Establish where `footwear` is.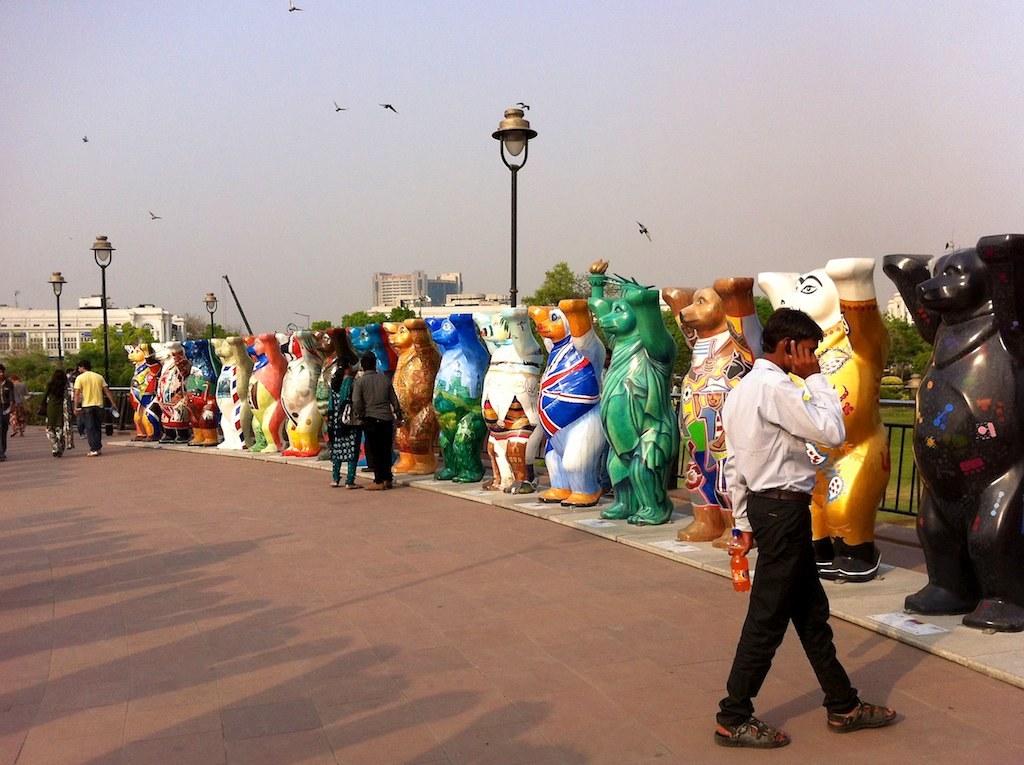
Established at [681,503,720,542].
